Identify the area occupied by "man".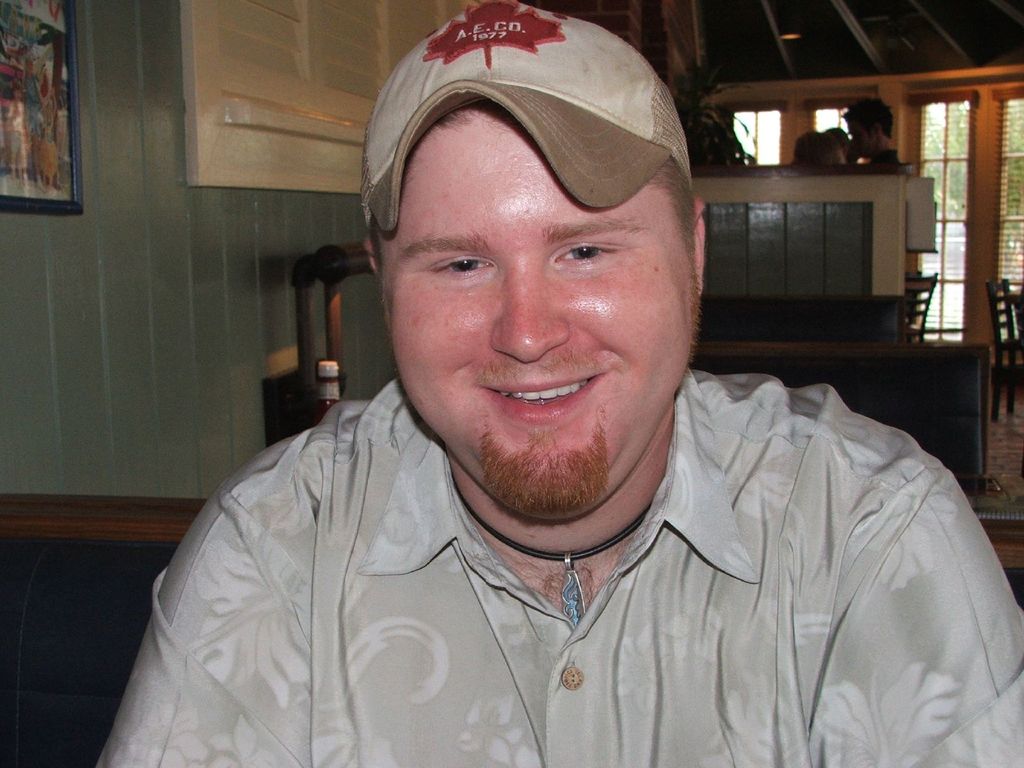
Area: [100, 17, 984, 767].
